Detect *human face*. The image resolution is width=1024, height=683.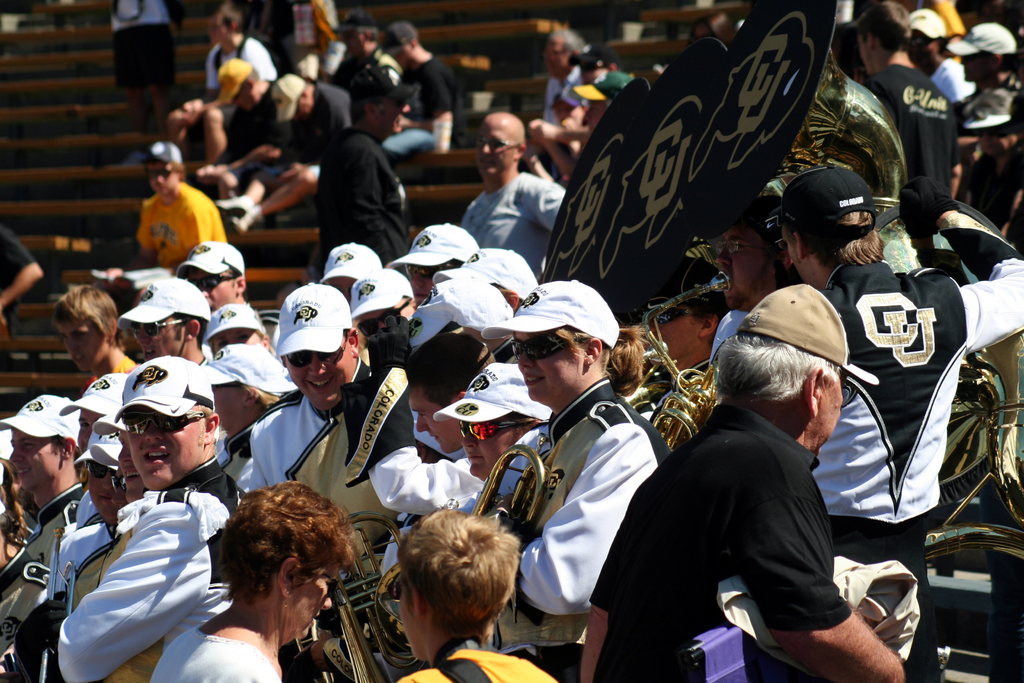
x1=116, y1=424, x2=148, y2=504.
